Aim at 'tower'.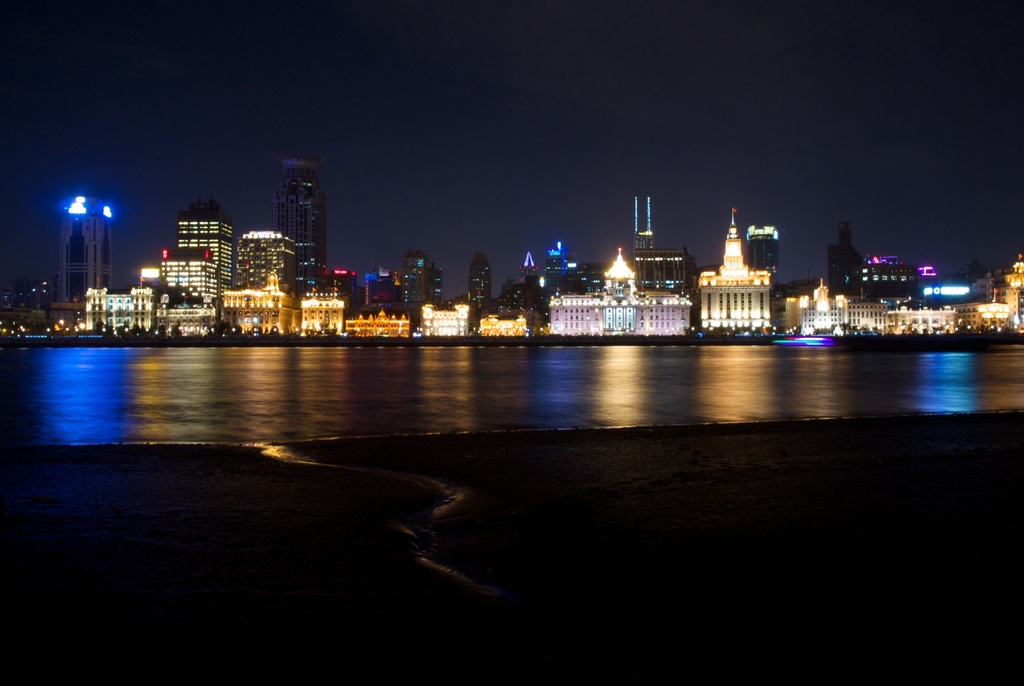
Aimed at 524 255 541 313.
